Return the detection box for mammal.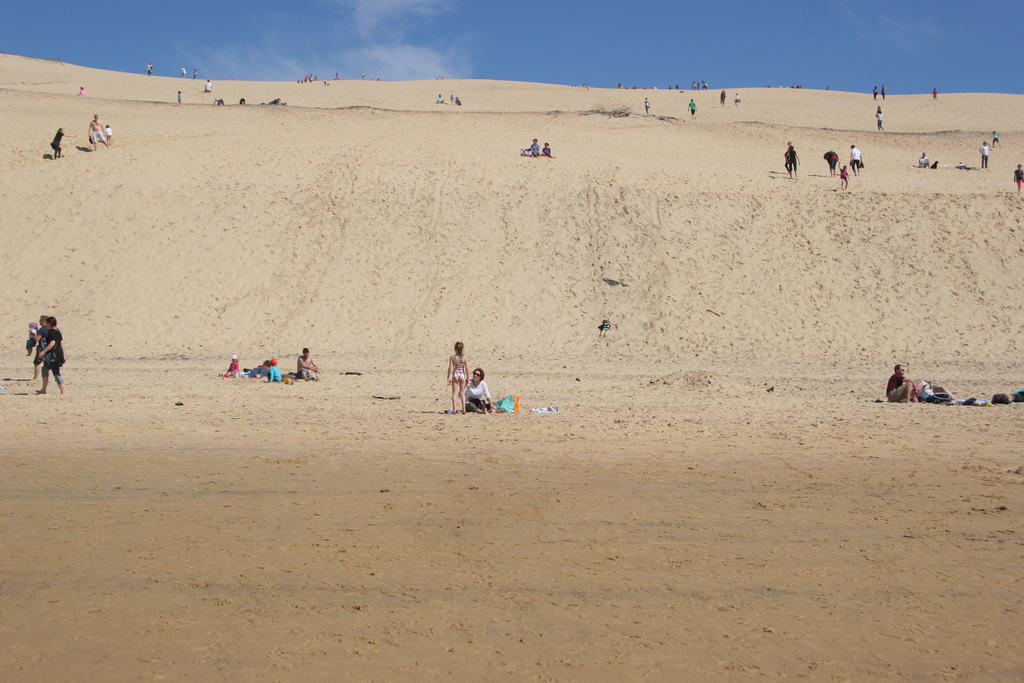
l=268, t=359, r=281, b=380.
